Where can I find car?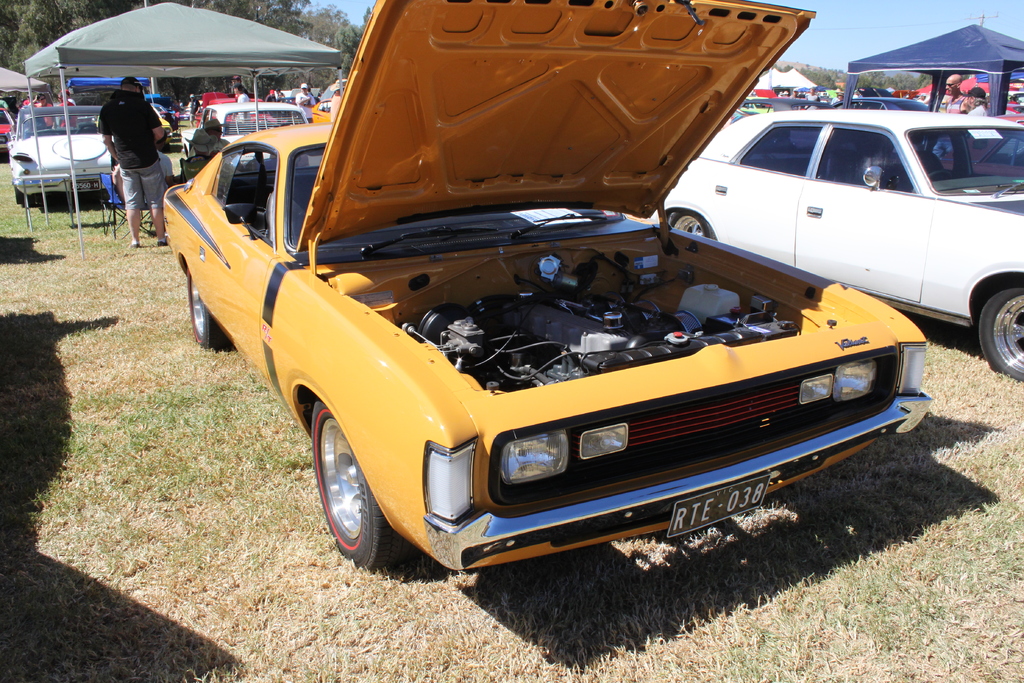
You can find it at l=152, t=0, r=972, b=607.
